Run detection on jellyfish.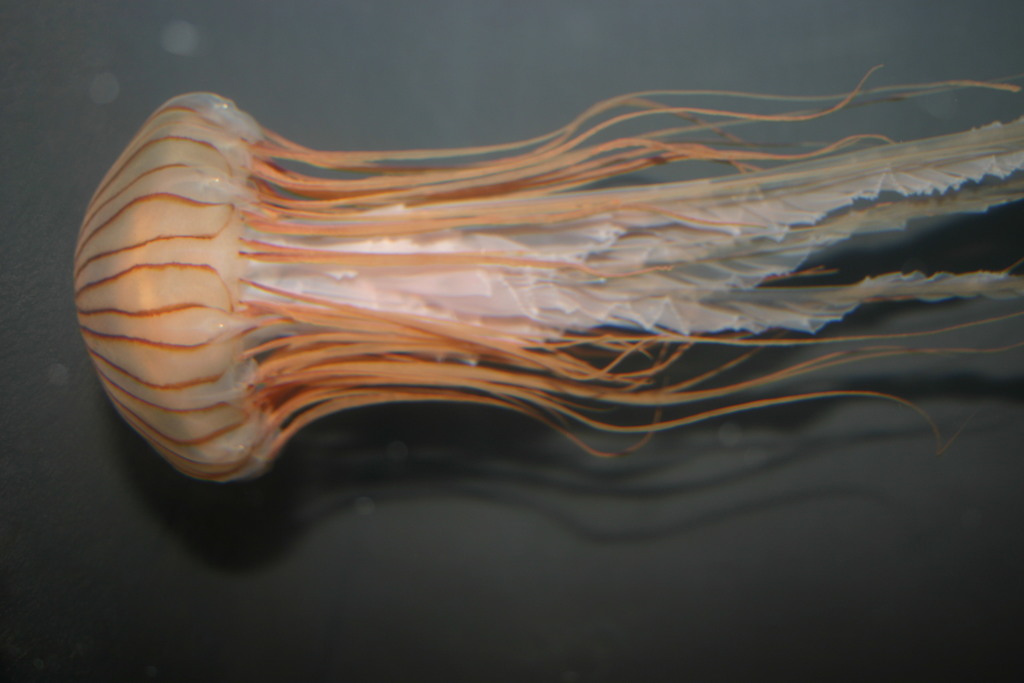
Result: detection(40, 69, 1023, 598).
